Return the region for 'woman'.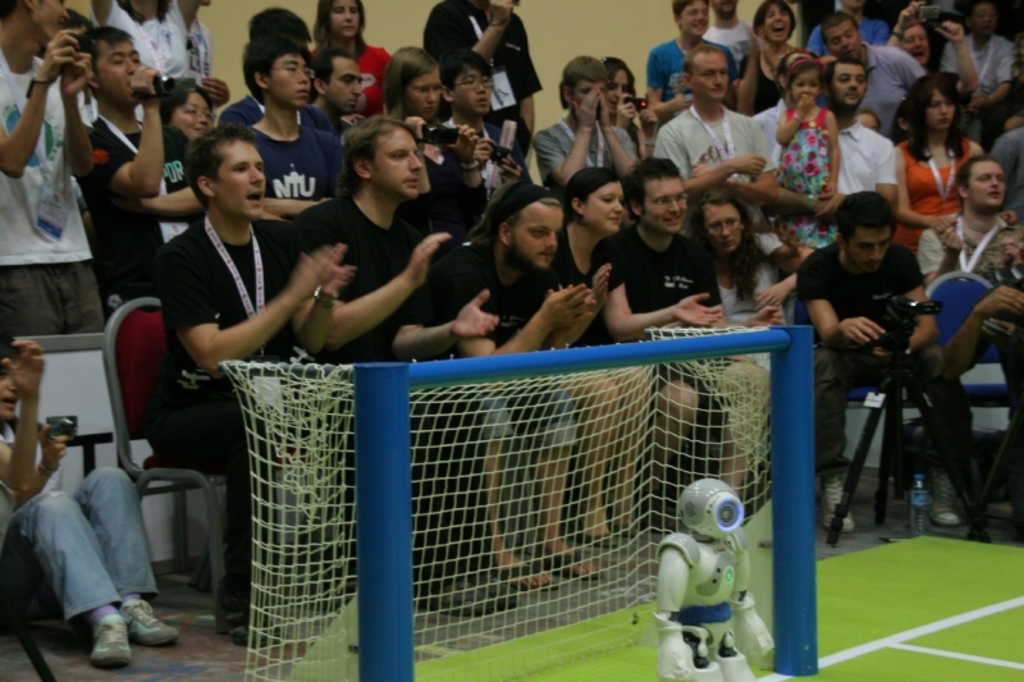
[left=155, top=78, right=212, bottom=145].
